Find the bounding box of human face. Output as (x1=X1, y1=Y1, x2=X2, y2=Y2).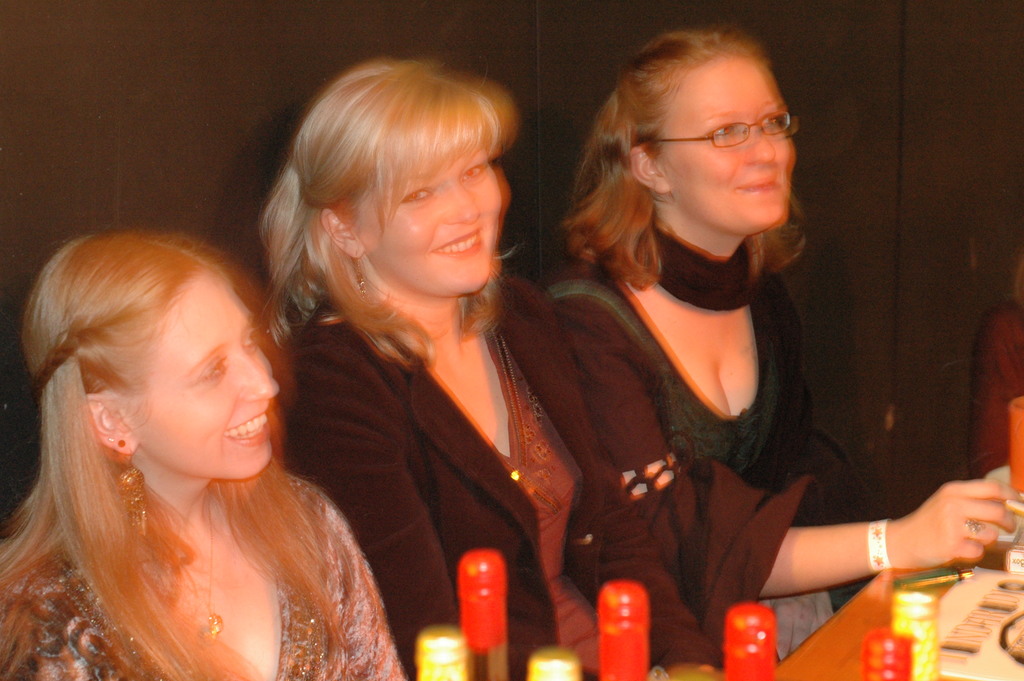
(x1=351, y1=113, x2=516, y2=290).
